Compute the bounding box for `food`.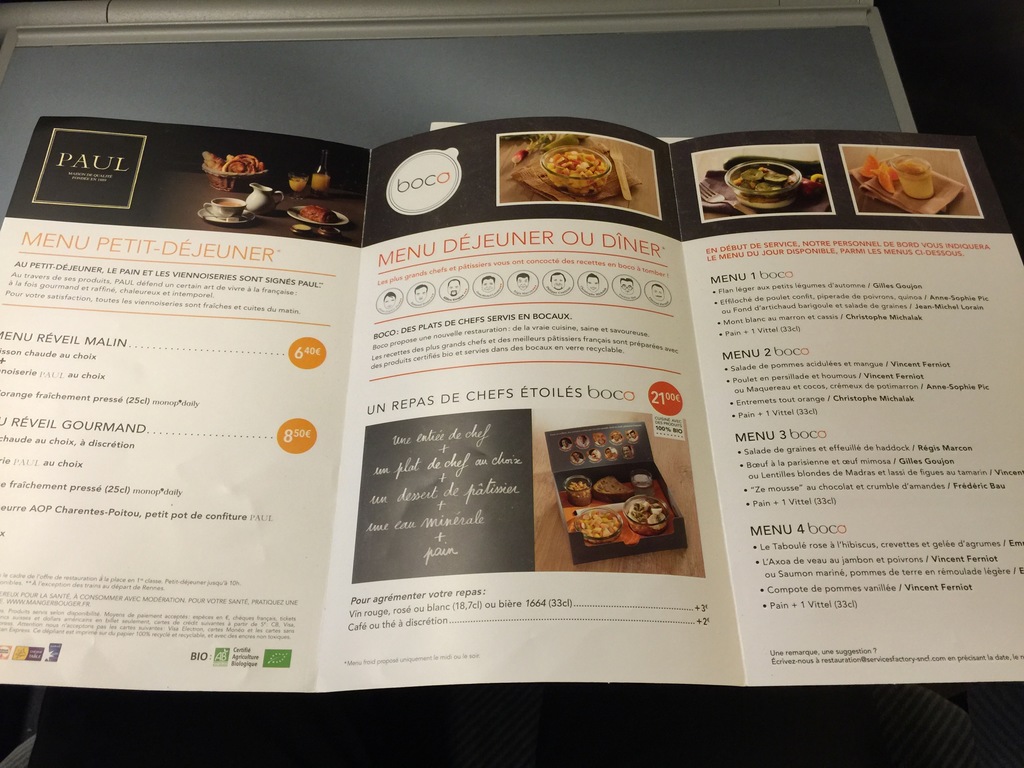
Rect(856, 154, 899, 193).
